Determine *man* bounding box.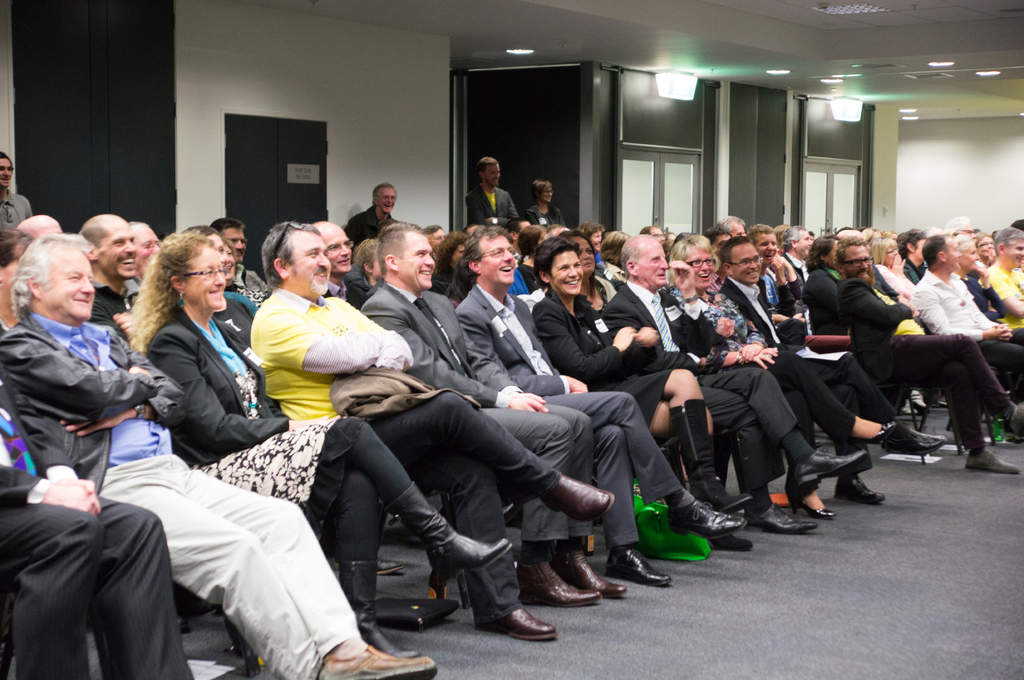
Determined: [979,224,1023,333].
